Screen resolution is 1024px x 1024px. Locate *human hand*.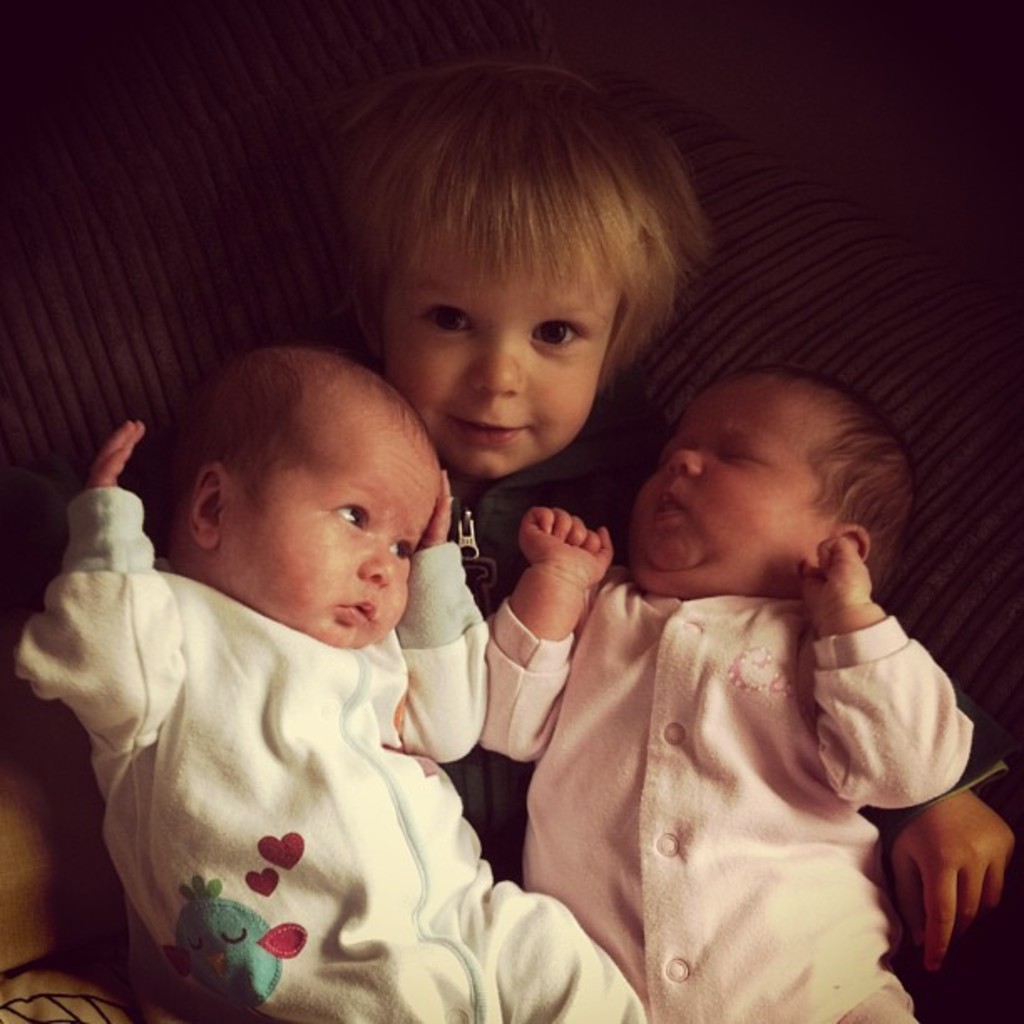
<box>798,530,875,619</box>.
